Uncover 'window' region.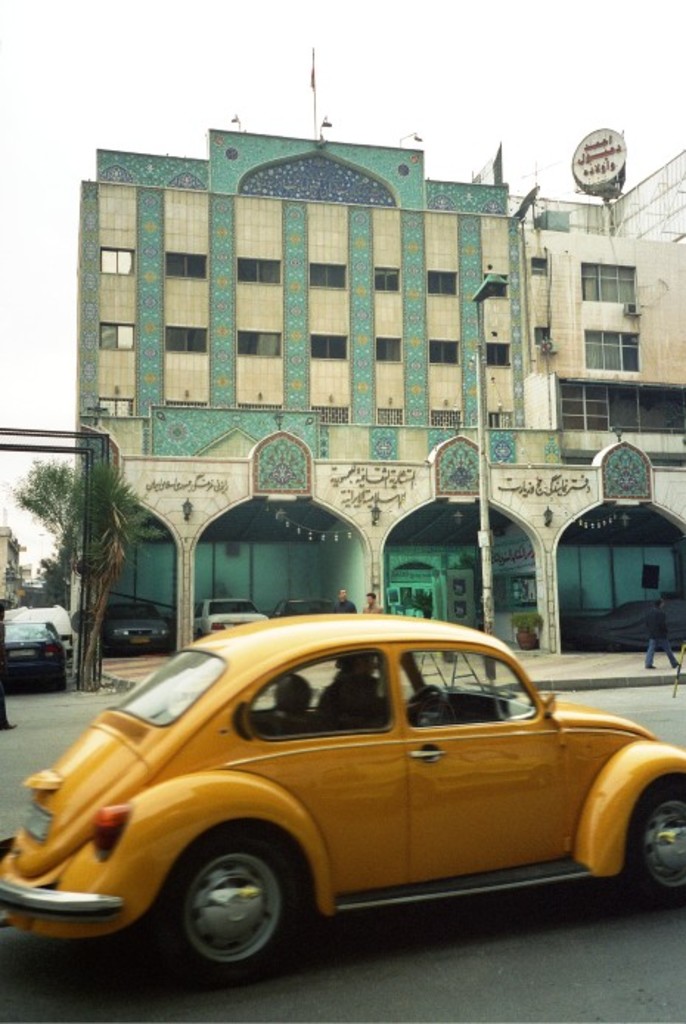
Uncovered: region(575, 261, 637, 308).
